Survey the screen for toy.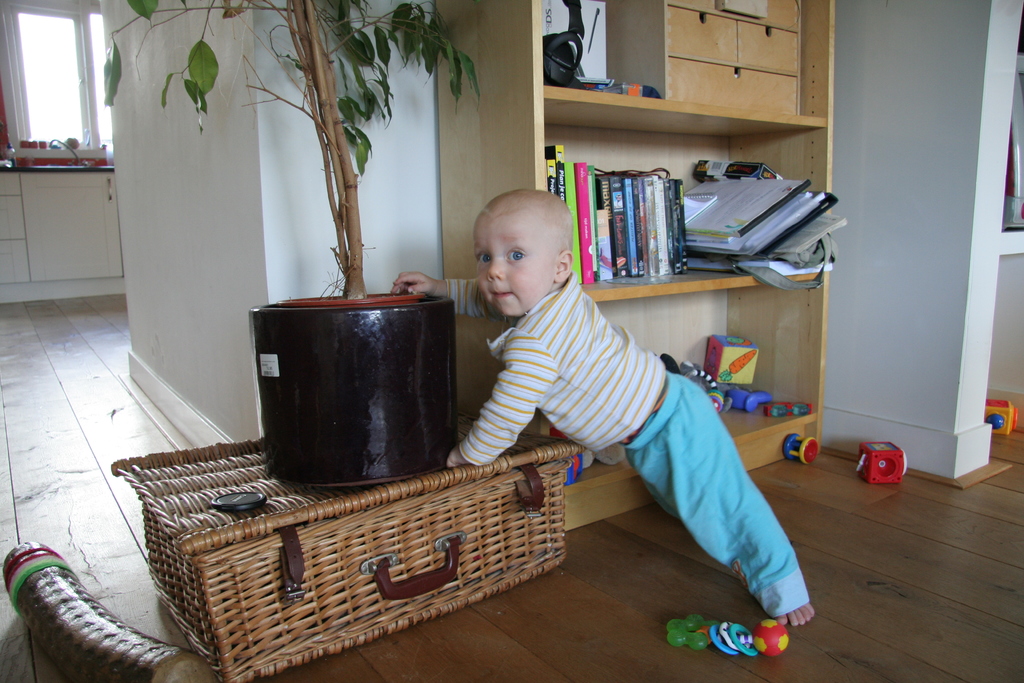
Survey found: 768,404,813,420.
